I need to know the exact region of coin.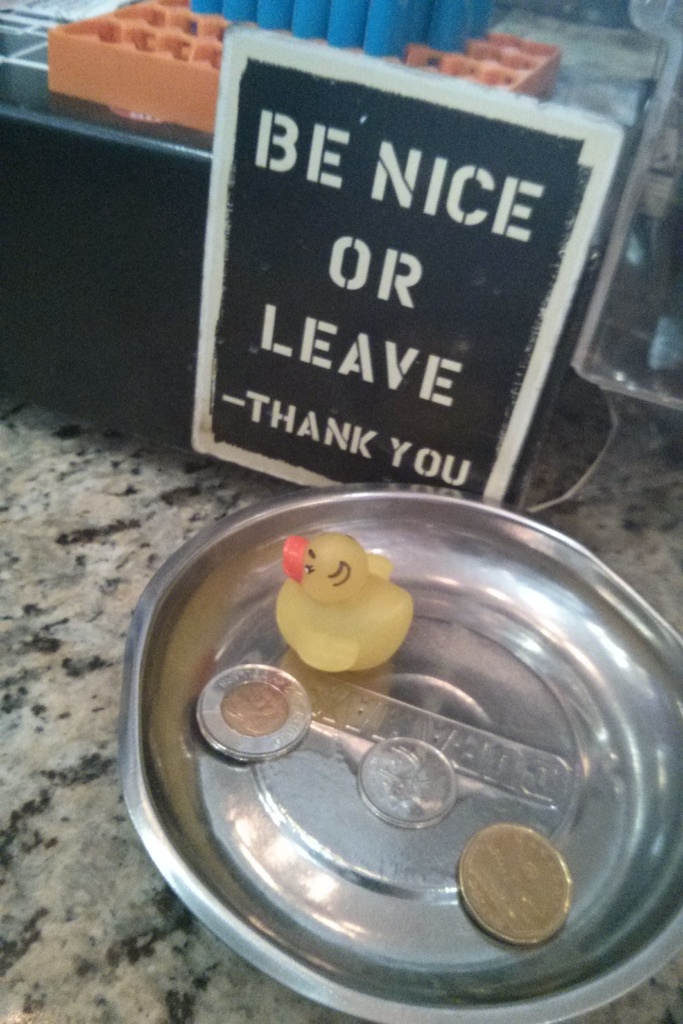
Region: rect(356, 743, 458, 827).
